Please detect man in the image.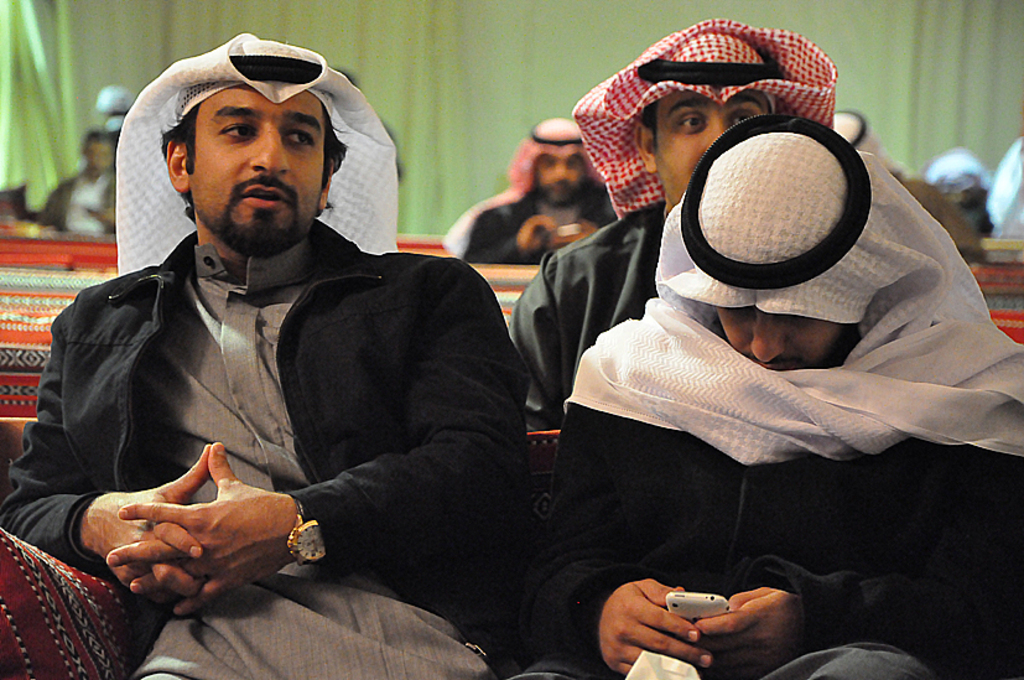
box(532, 114, 1023, 679).
